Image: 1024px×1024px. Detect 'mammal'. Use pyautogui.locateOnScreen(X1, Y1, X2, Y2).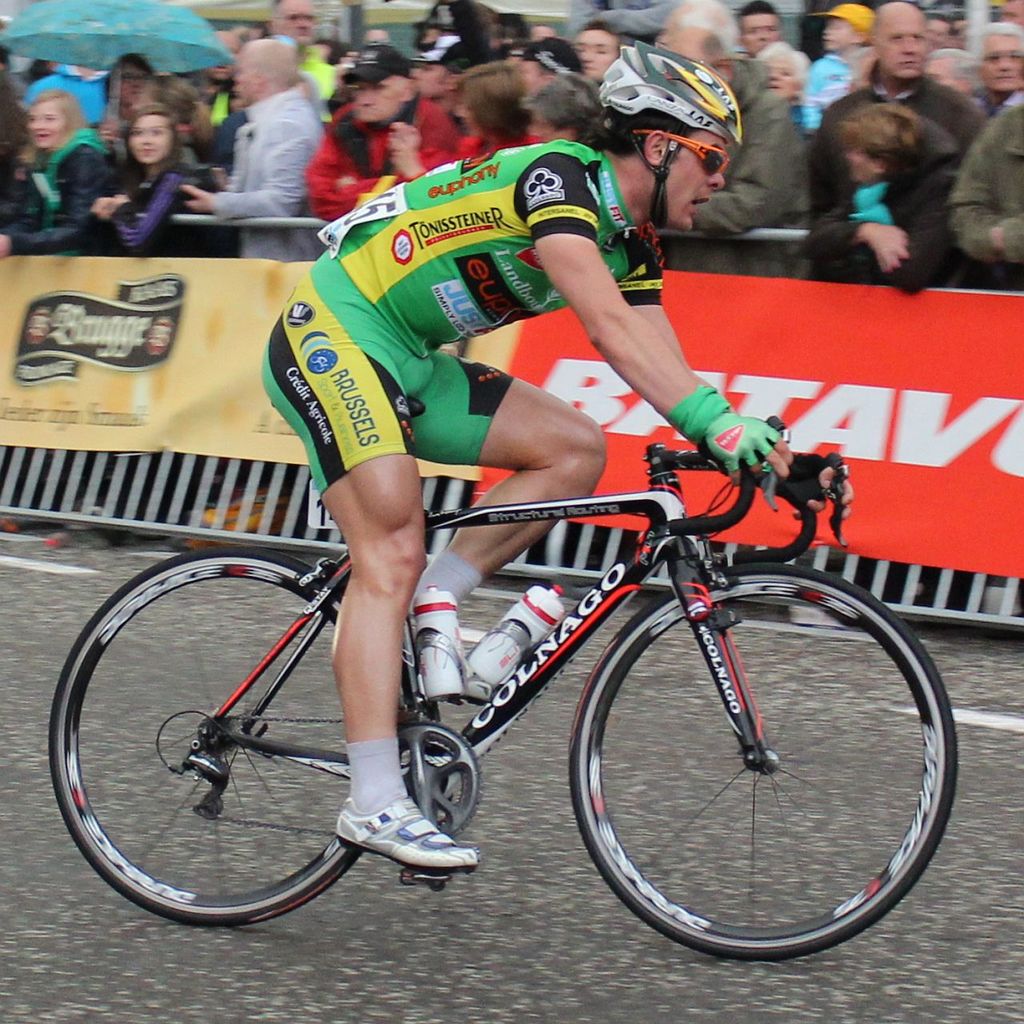
pyautogui.locateOnScreen(813, 1, 989, 630).
